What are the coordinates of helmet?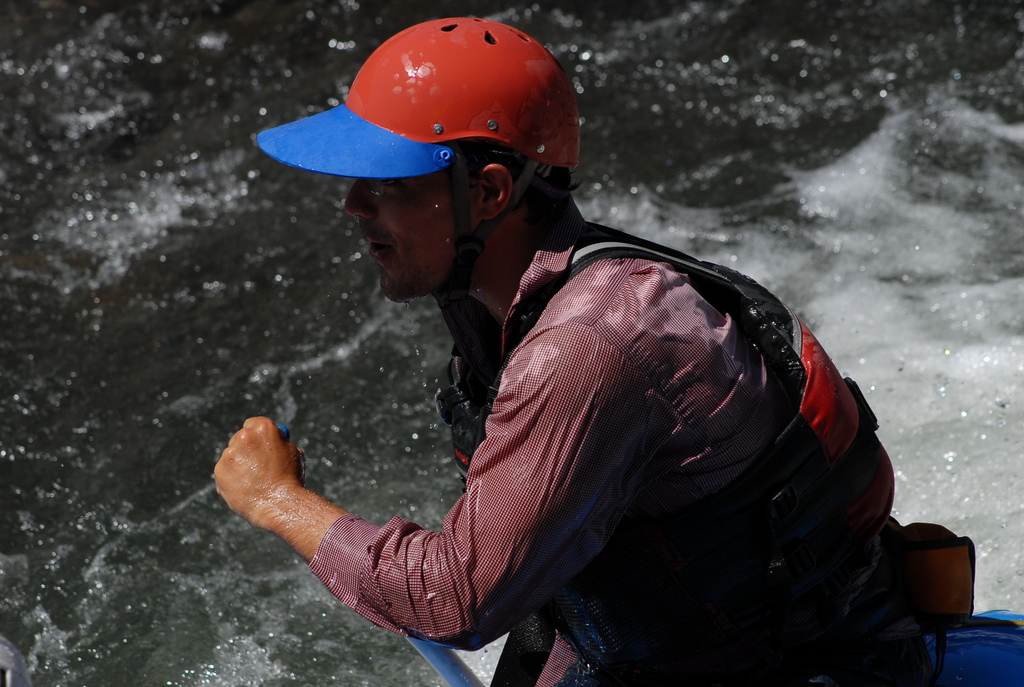
region(251, 19, 587, 307).
